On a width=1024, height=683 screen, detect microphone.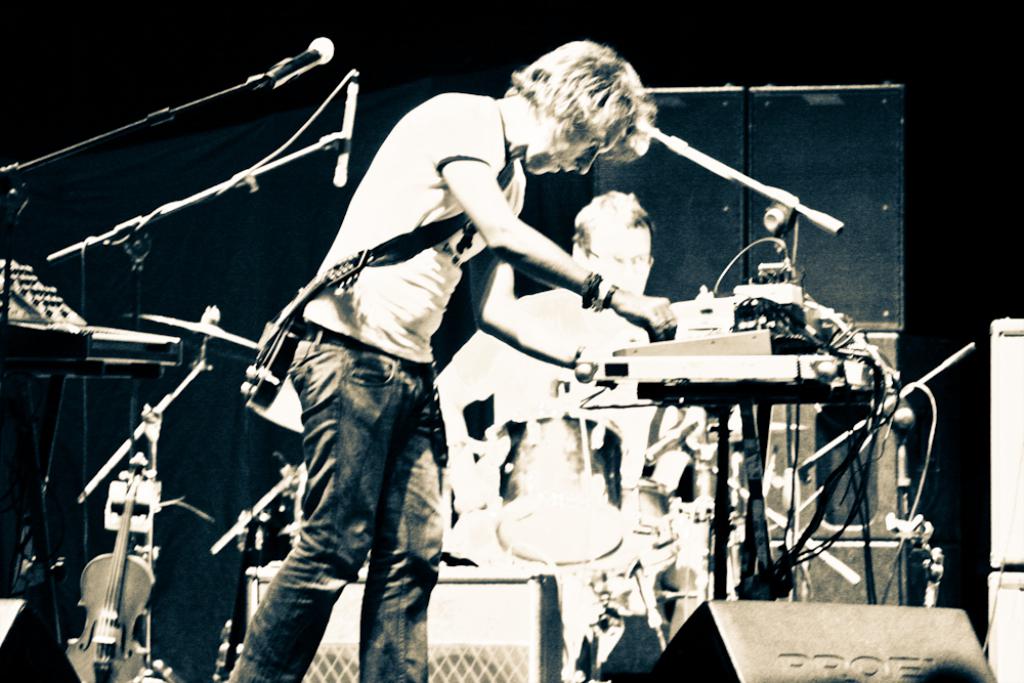
329/76/349/185.
